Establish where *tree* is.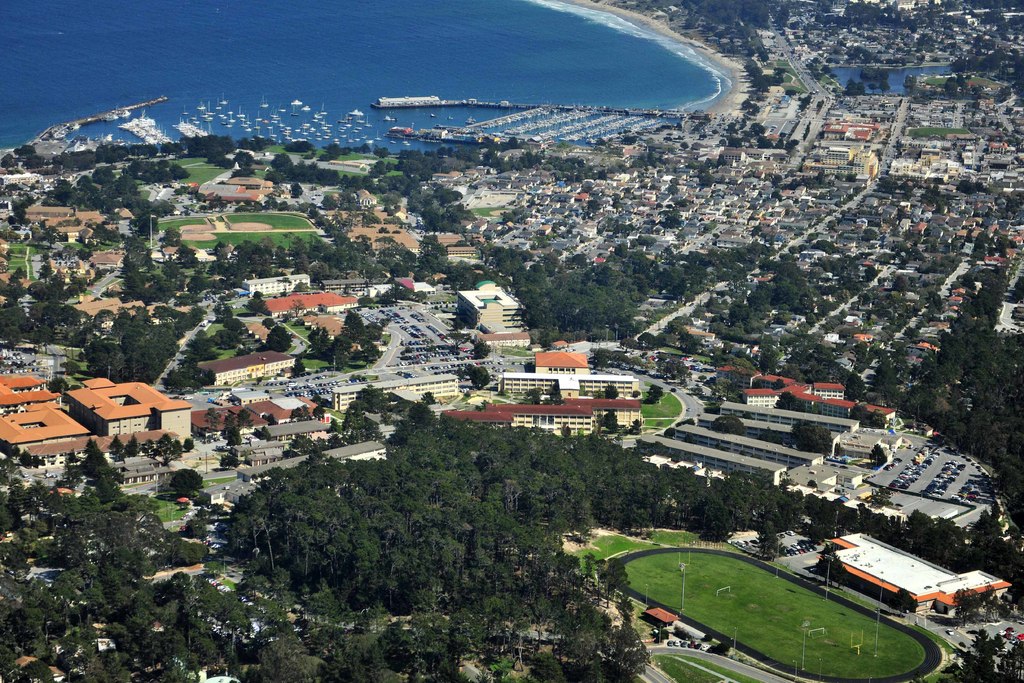
Established at detection(260, 322, 295, 356).
